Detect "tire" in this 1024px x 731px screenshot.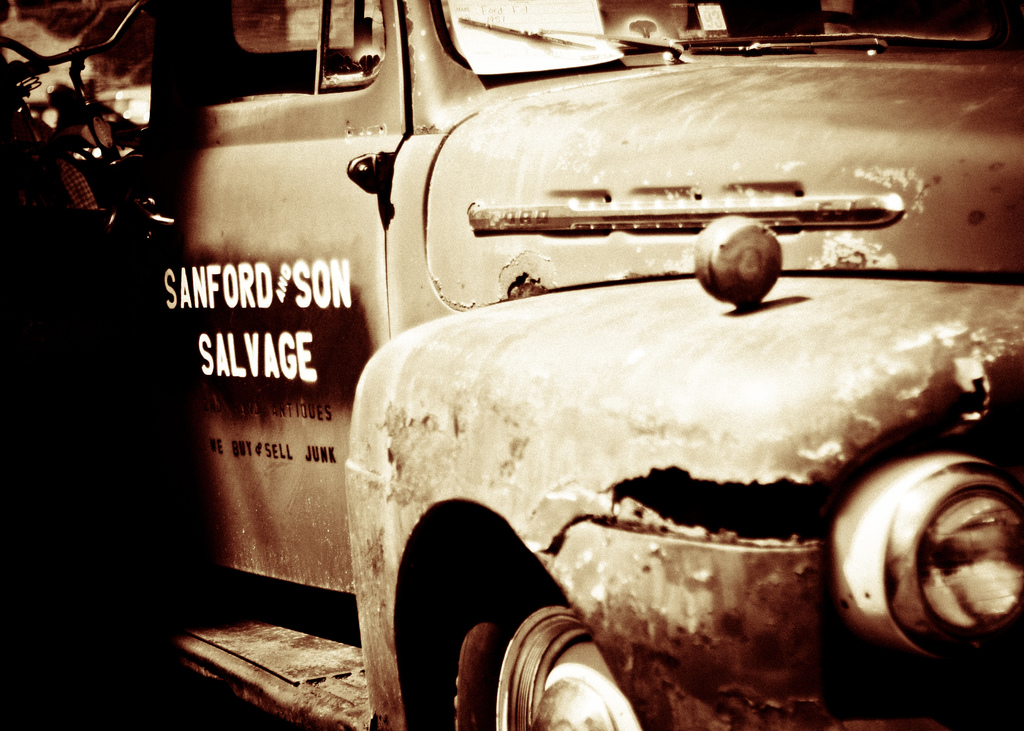
Detection: x1=455 y1=570 x2=636 y2=730.
